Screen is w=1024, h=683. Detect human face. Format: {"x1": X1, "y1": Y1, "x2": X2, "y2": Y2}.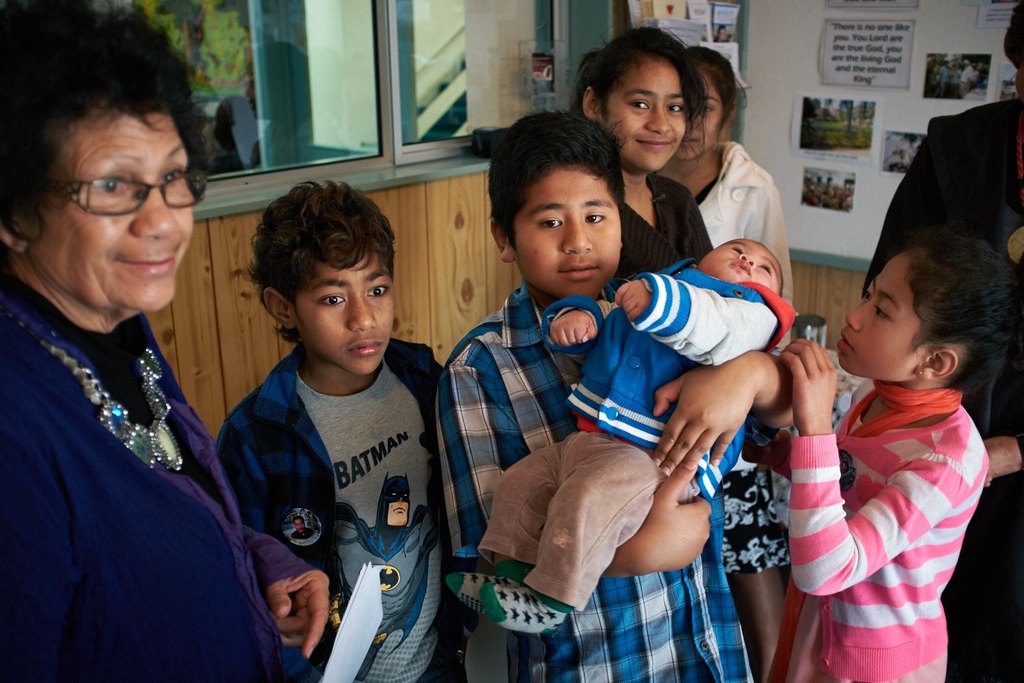
{"x1": 511, "y1": 162, "x2": 619, "y2": 292}.
